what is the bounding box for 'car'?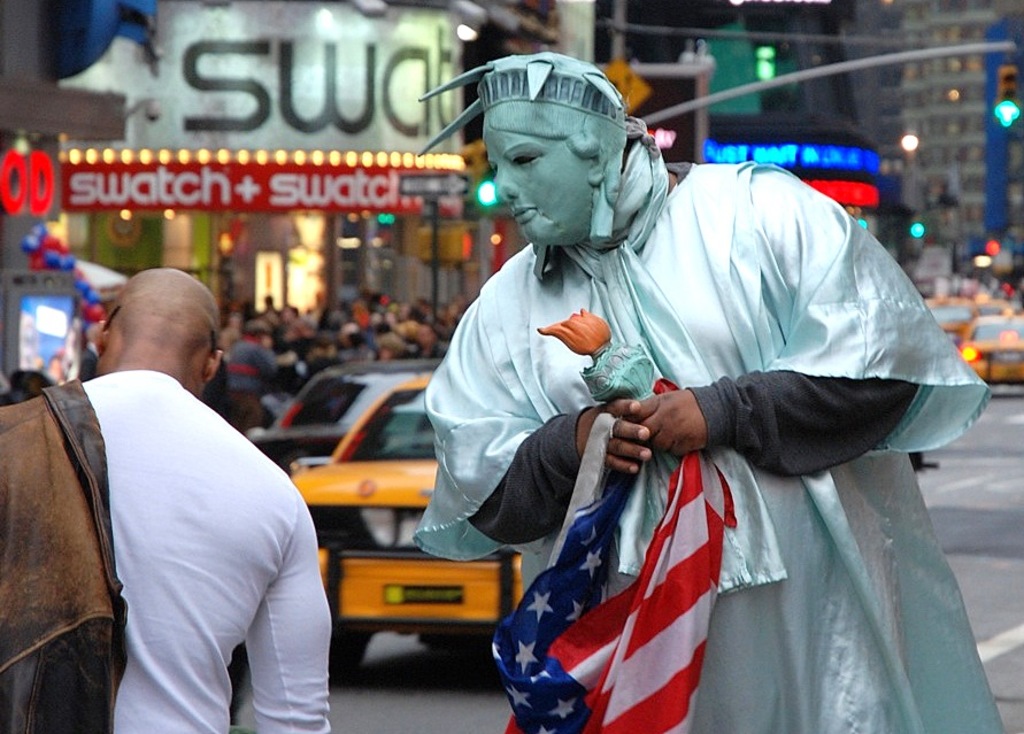
BBox(955, 318, 1023, 392).
